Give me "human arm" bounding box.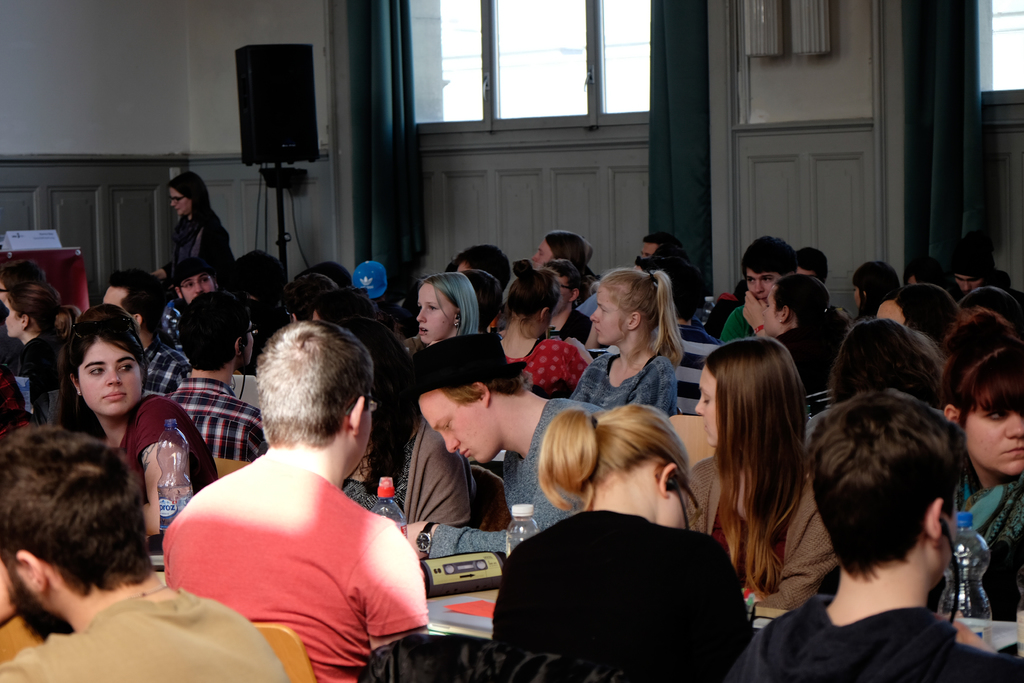
left=731, top=289, right=769, bottom=345.
